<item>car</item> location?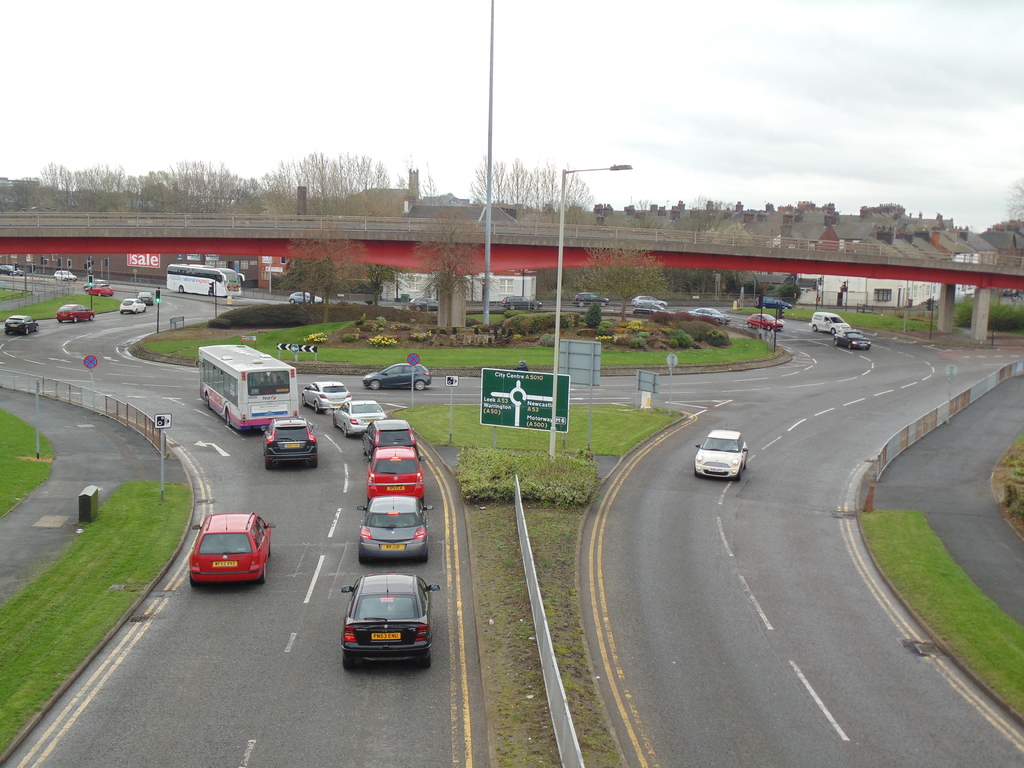
(left=834, top=331, right=870, bottom=357)
